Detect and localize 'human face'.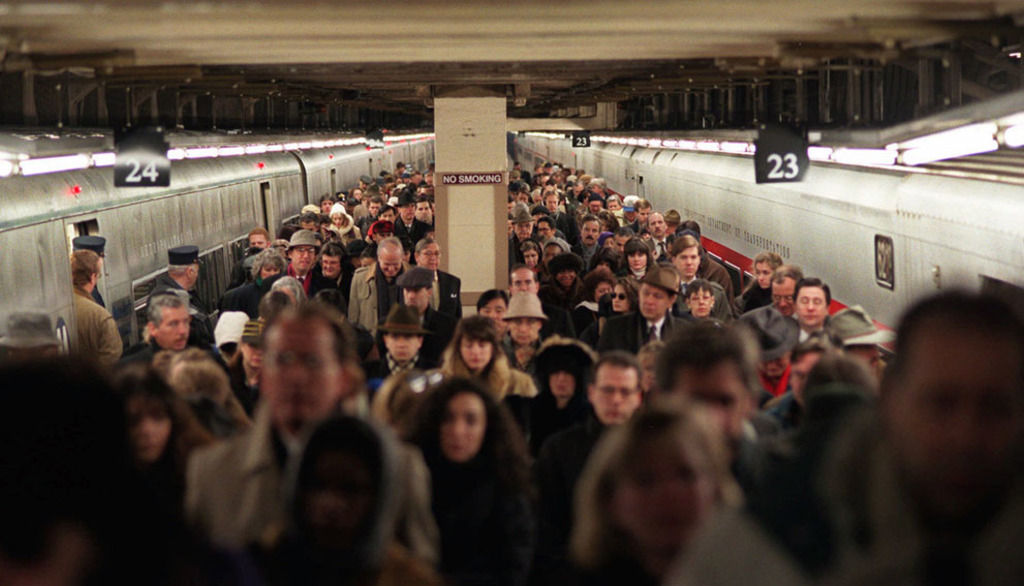
Localized at (left=548, top=193, right=558, bottom=210).
